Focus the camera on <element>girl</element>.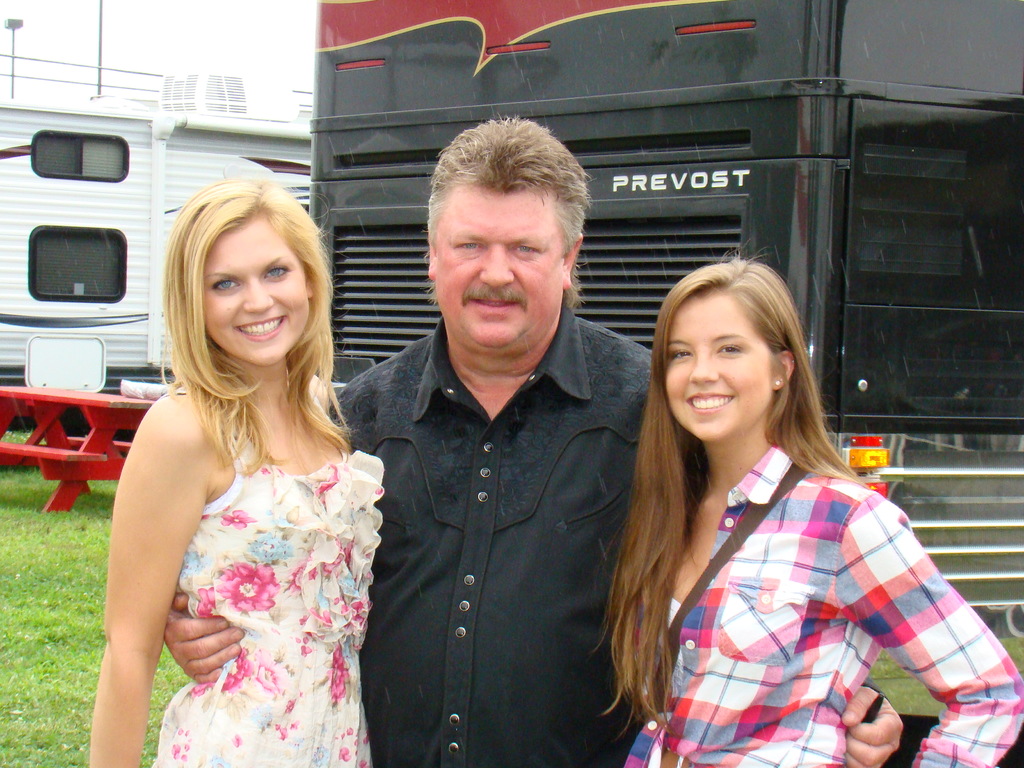
Focus region: 86,175,384,767.
